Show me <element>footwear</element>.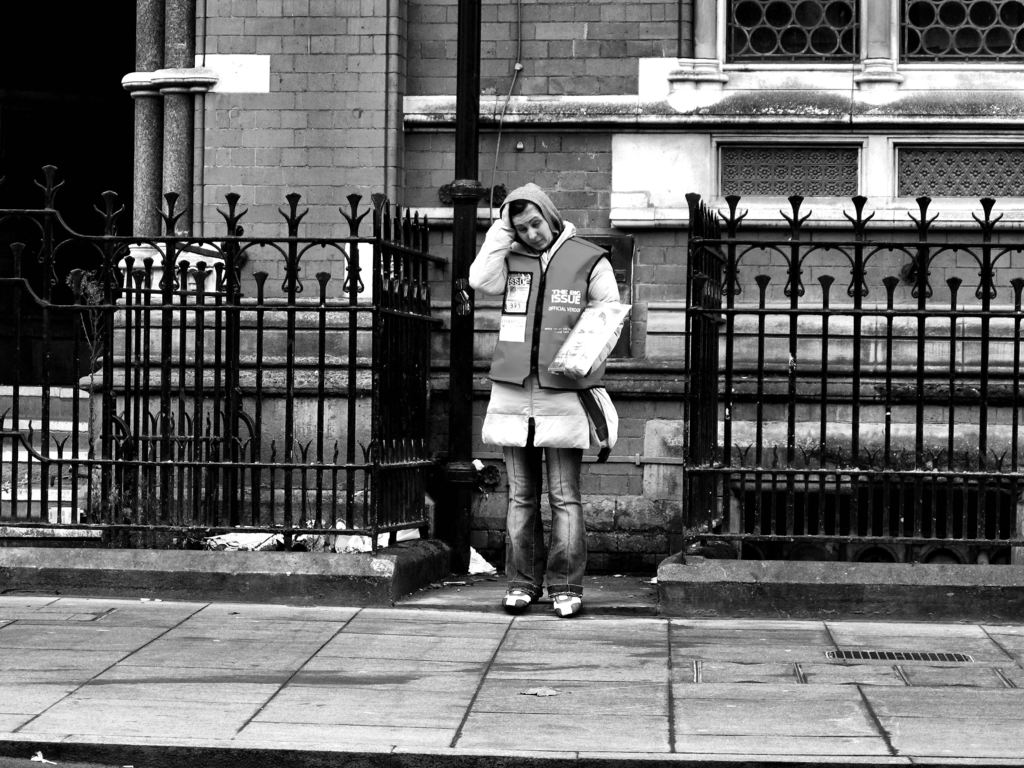
<element>footwear</element> is here: Rect(548, 586, 589, 618).
